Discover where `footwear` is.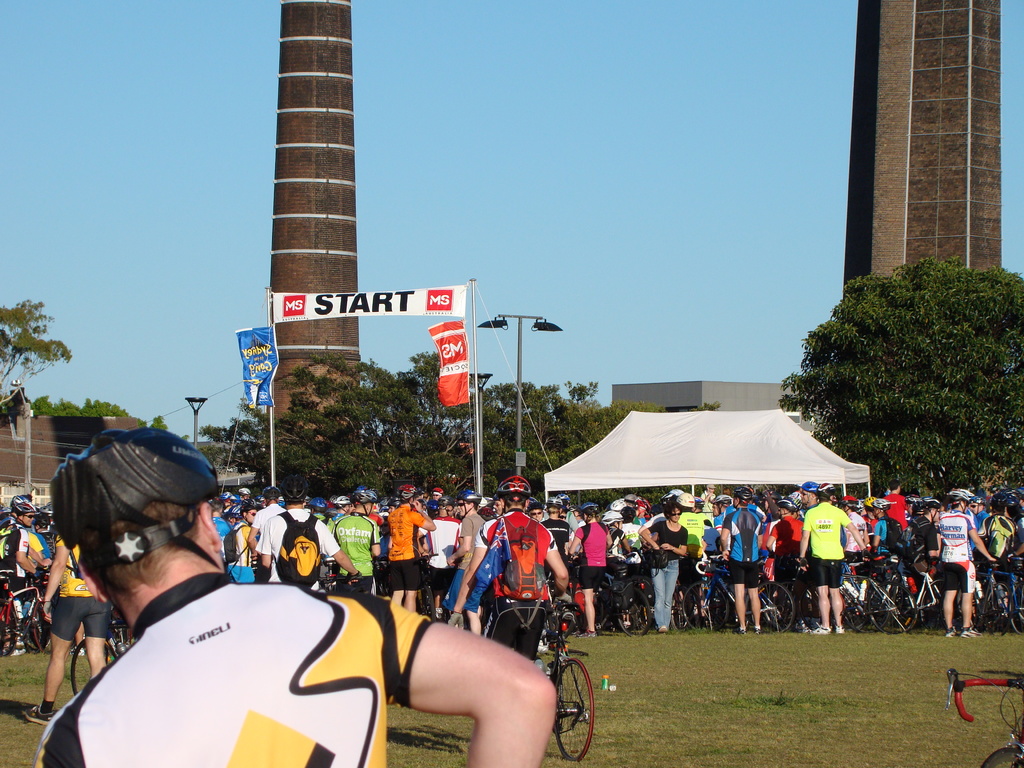
Discovered at crop(753, 625, 760, 632).
